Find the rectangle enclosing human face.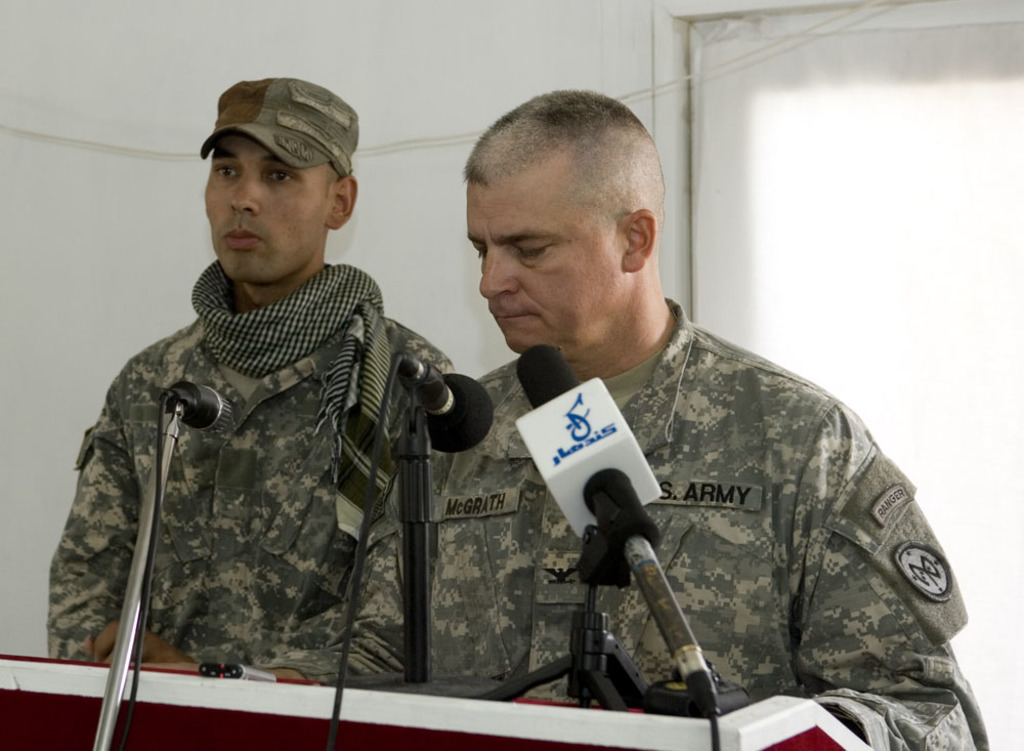
468/173/622/352.
